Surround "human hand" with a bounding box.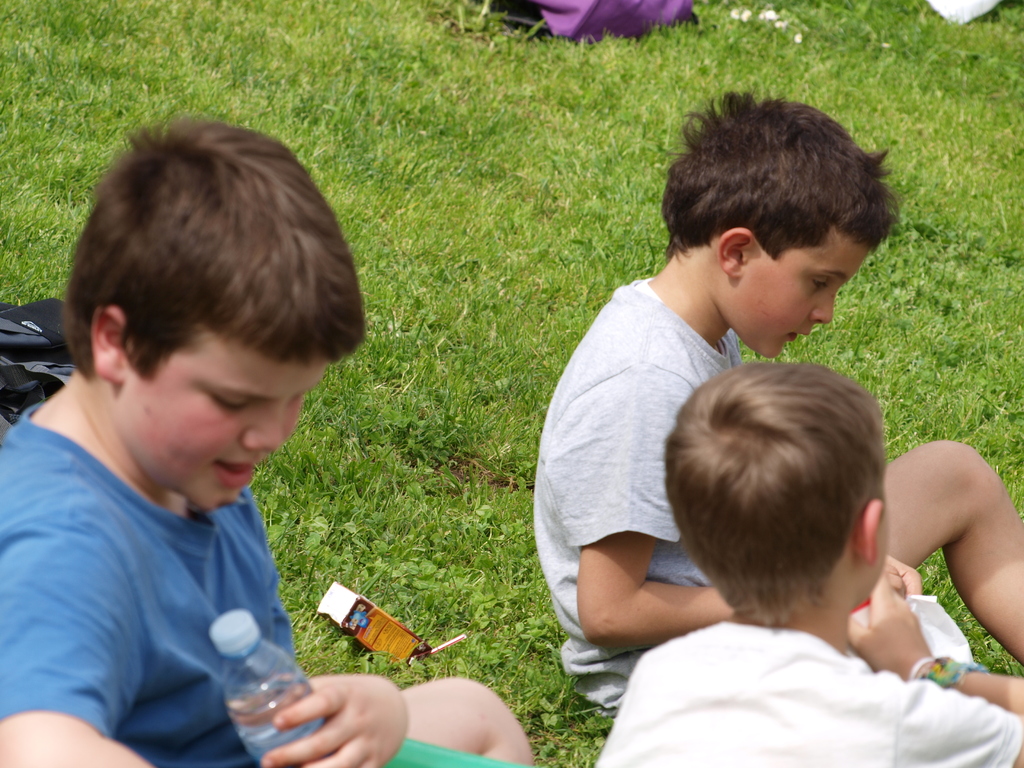
[270, 675, 403, 764].
